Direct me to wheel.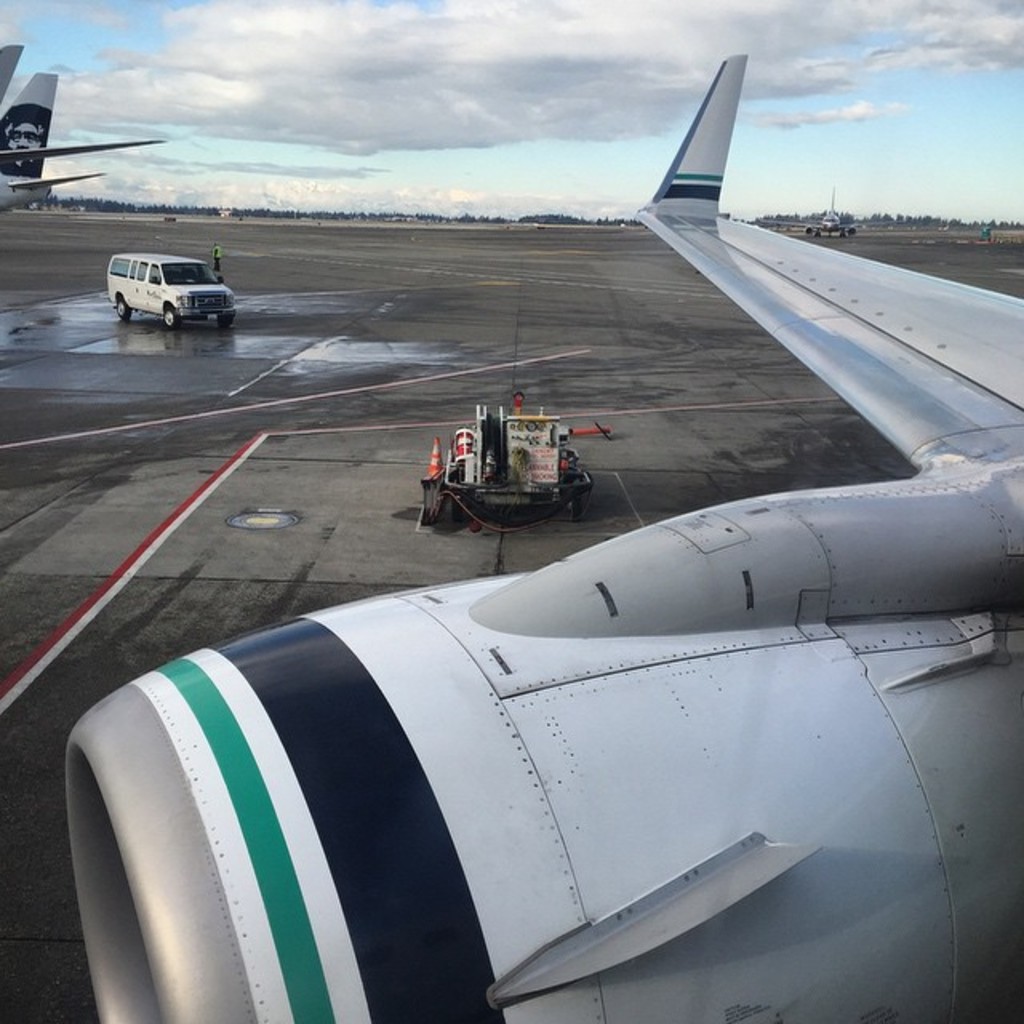
Direction: l=162, t=299, r=182, b=325.
